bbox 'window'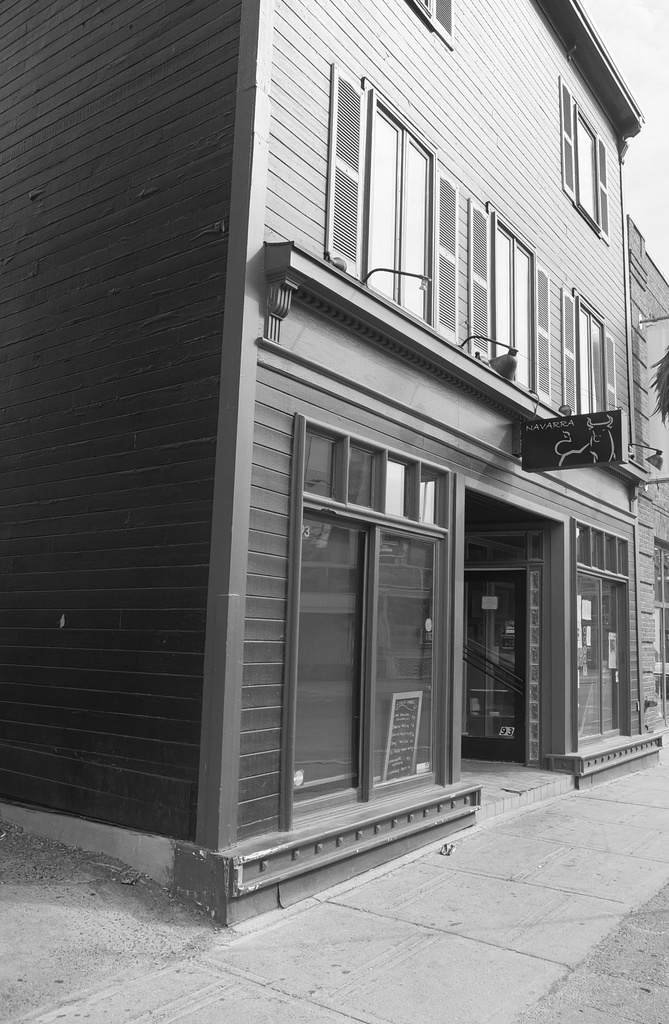
pyautogui.locateOnScreen(654, 533, 668, 722)
